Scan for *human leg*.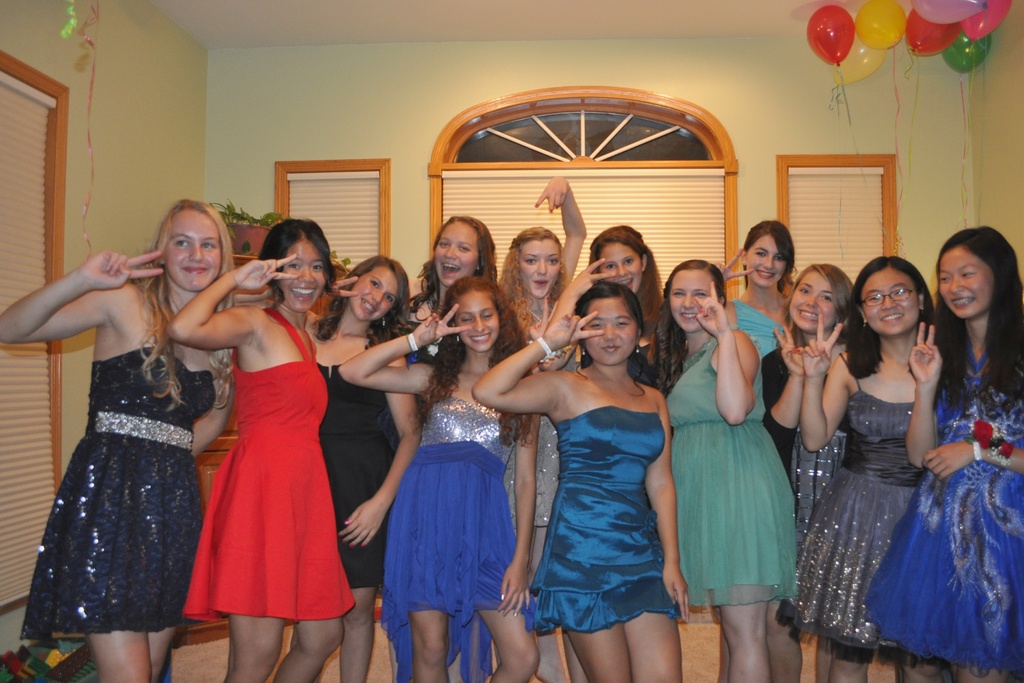
Scan result: Rect(714, 587, 804, 682).
